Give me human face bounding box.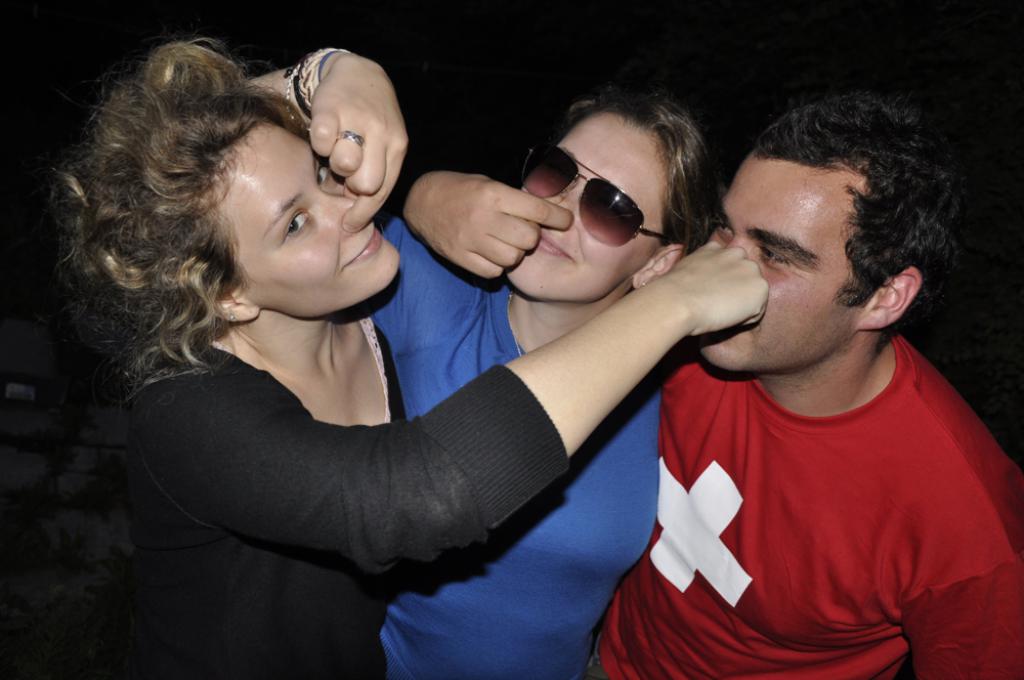
left=213, top=124, right=397, bottom=320.
